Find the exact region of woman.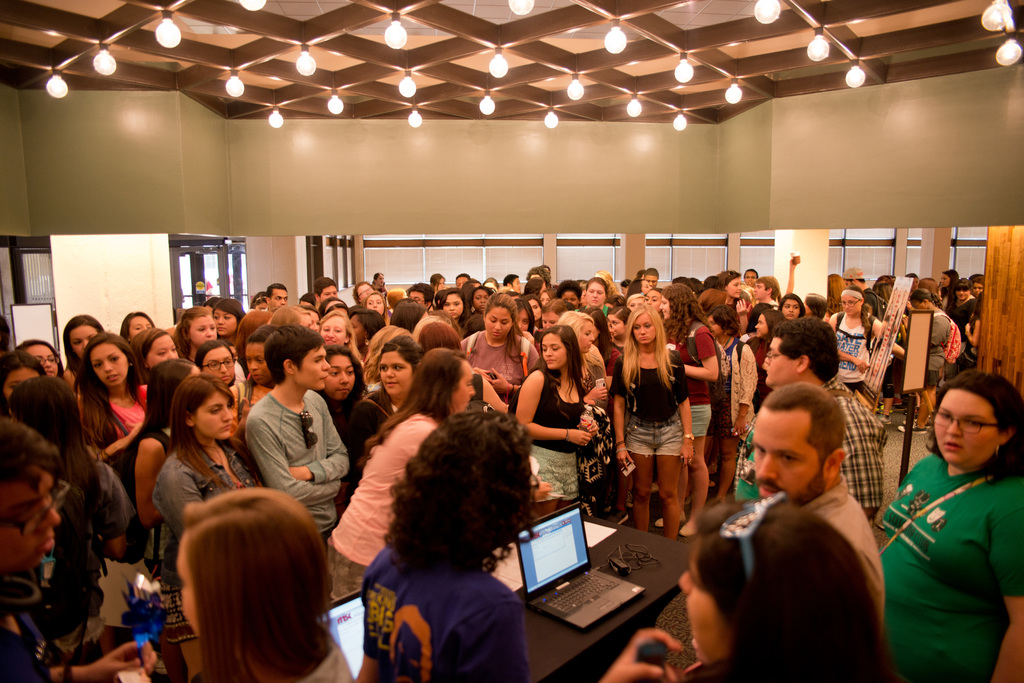
Exact region: [x1=132, y1=325, x2=180, y2=383].
